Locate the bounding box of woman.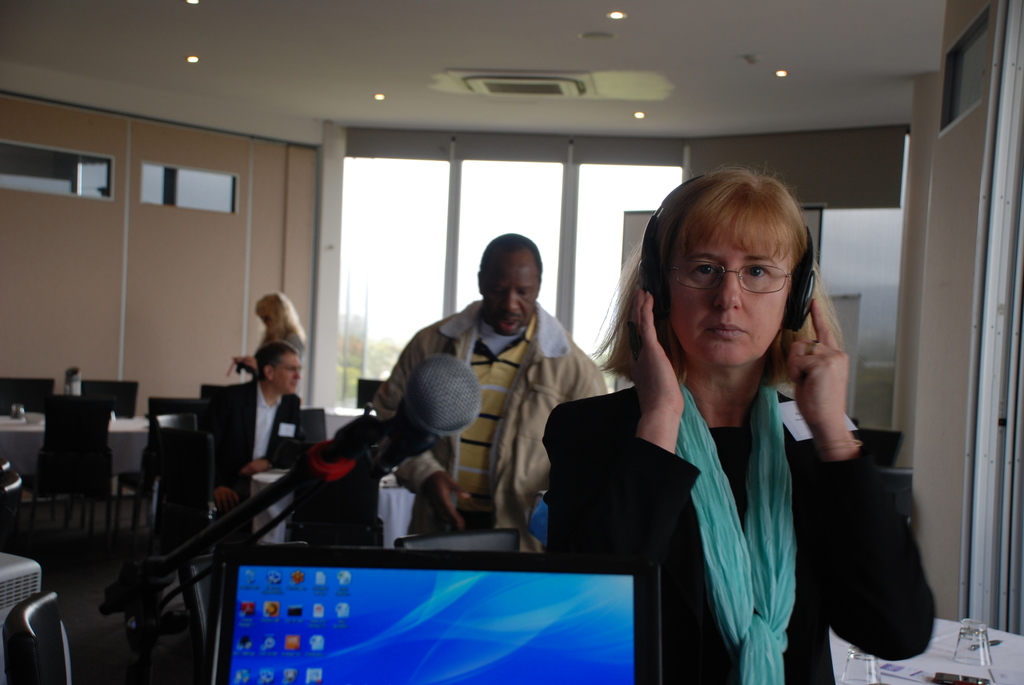
Bounding box: {"x1": 225, "y1": 290, "x2": 307, "y2": 377}.
